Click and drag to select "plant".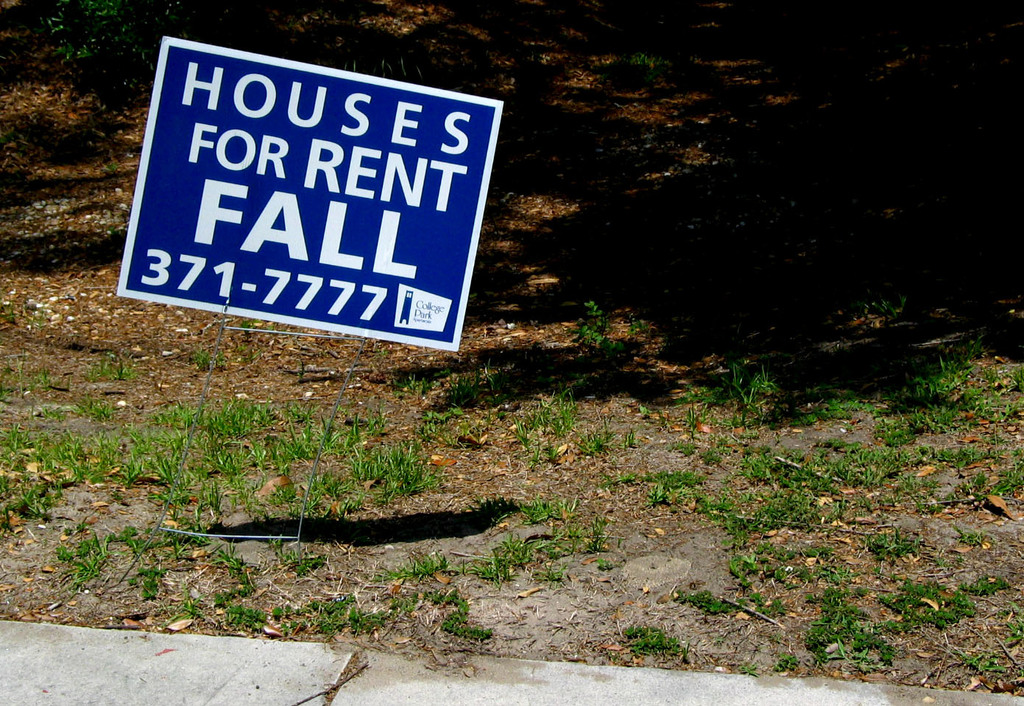
Selection: detection(186, 347, 230, 373).
